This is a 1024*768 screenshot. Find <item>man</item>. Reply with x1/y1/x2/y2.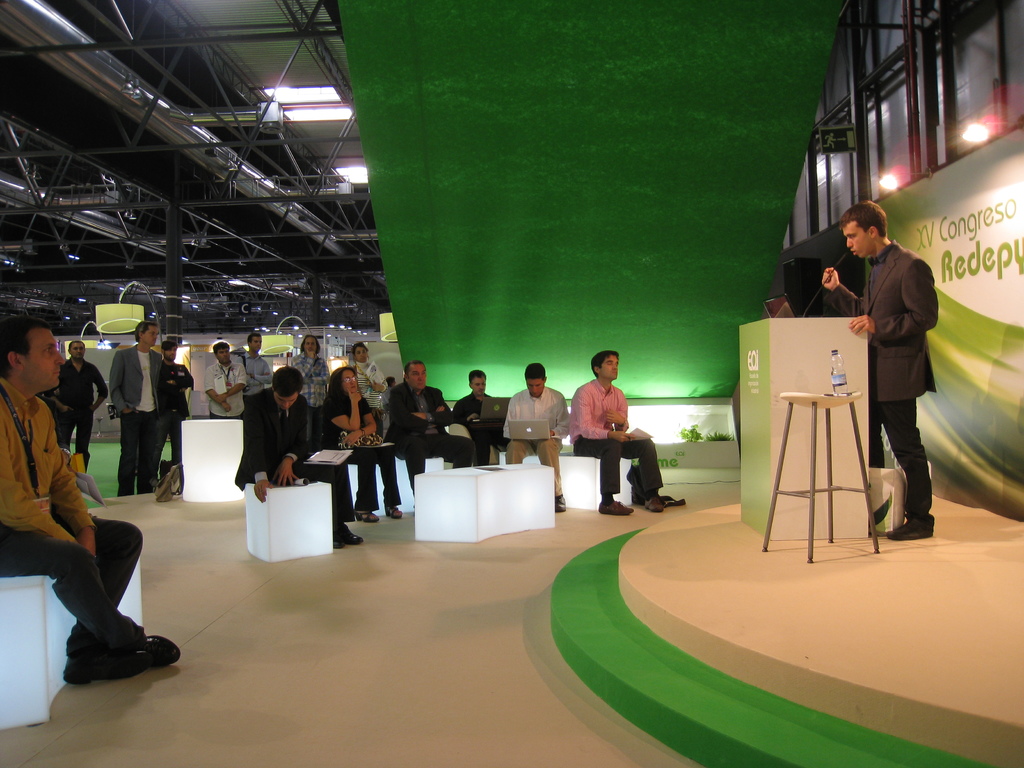
238/332/273/394.
